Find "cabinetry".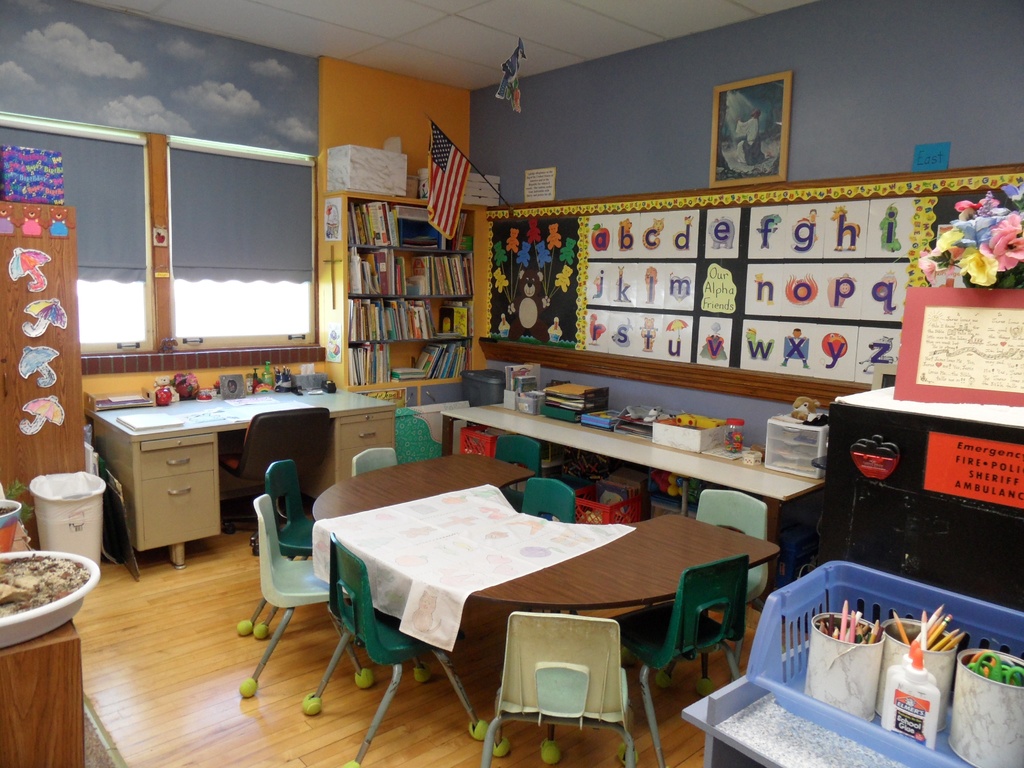
BBox(335, 414, 389, 456).
